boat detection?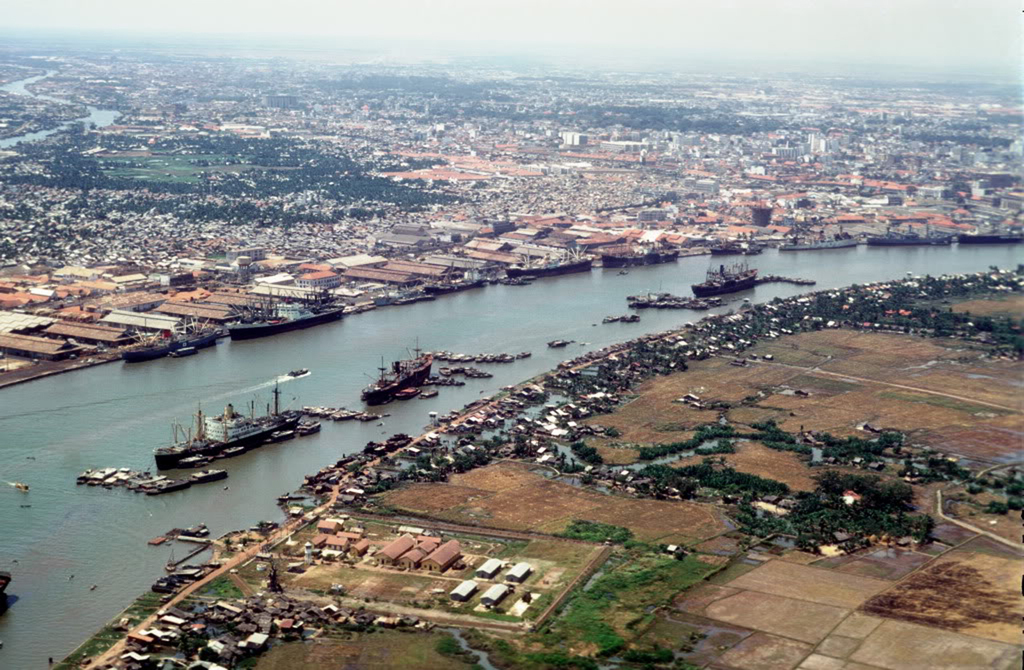
BBox(341, 299, 355, 314)
